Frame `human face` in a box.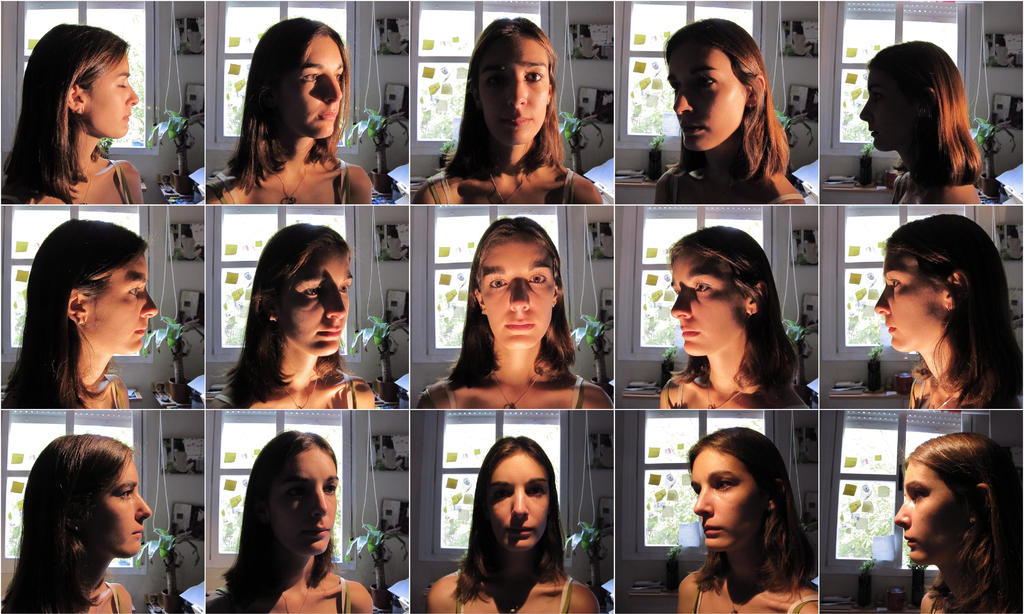
l=262, t=448, r=341, b=552.
